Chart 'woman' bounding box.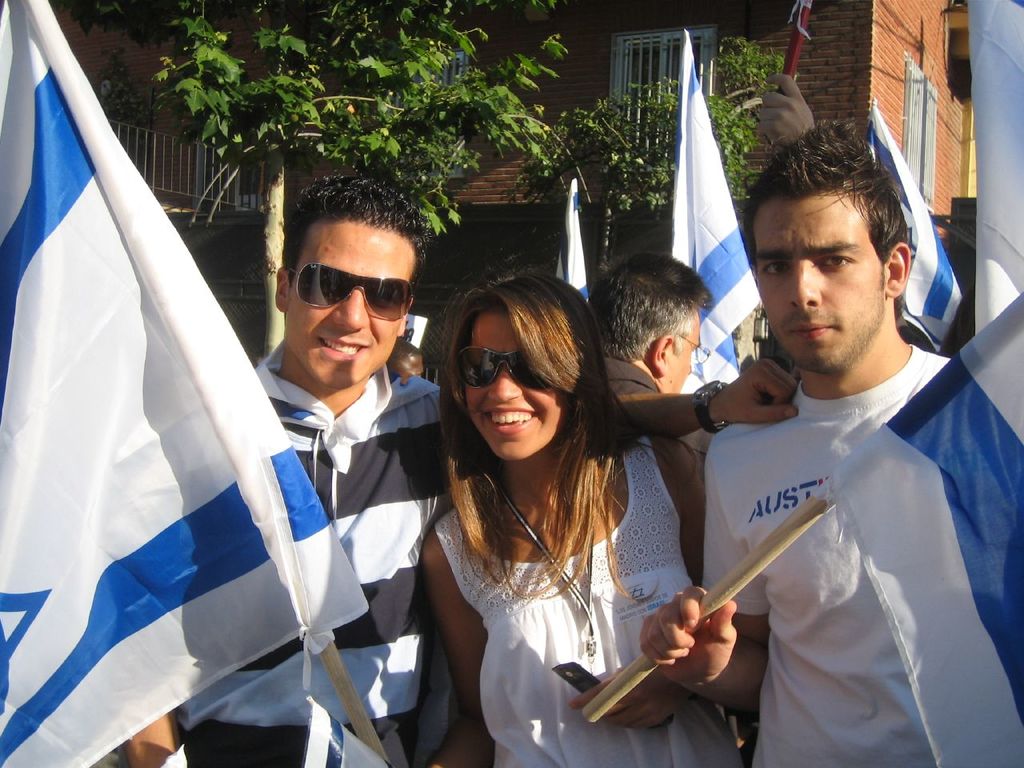
Charted: bbox=[406, 260, 698, 762].
